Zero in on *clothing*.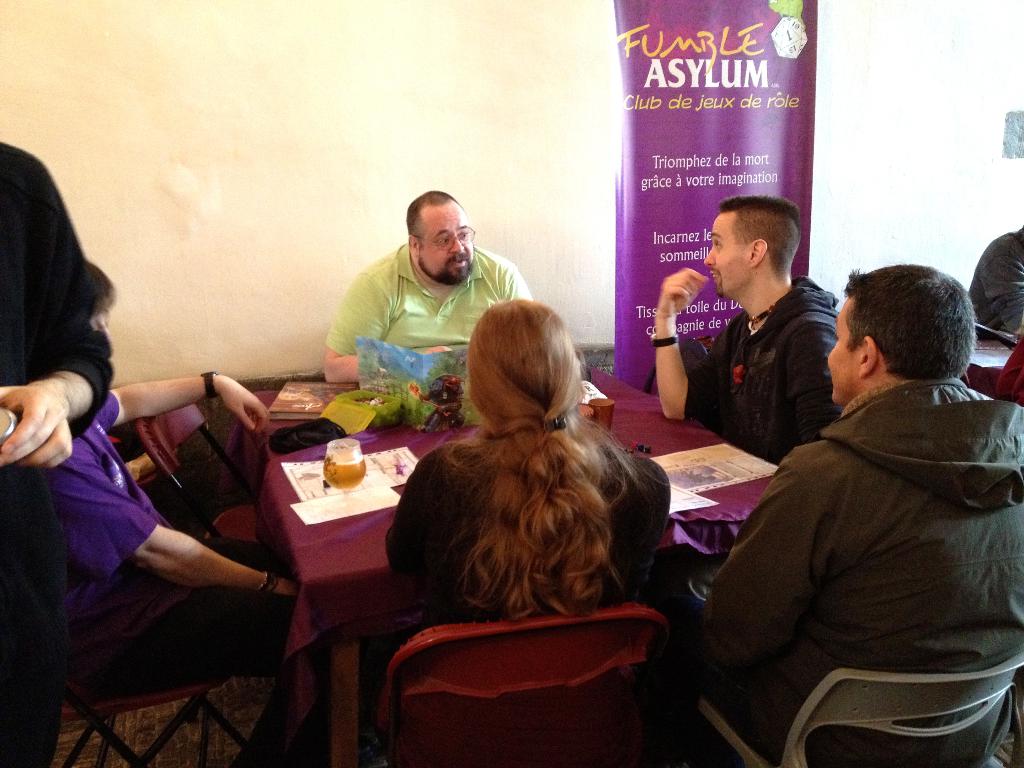
Zeroed in: (x1=387, y1=438, x2=674, y2=616).
